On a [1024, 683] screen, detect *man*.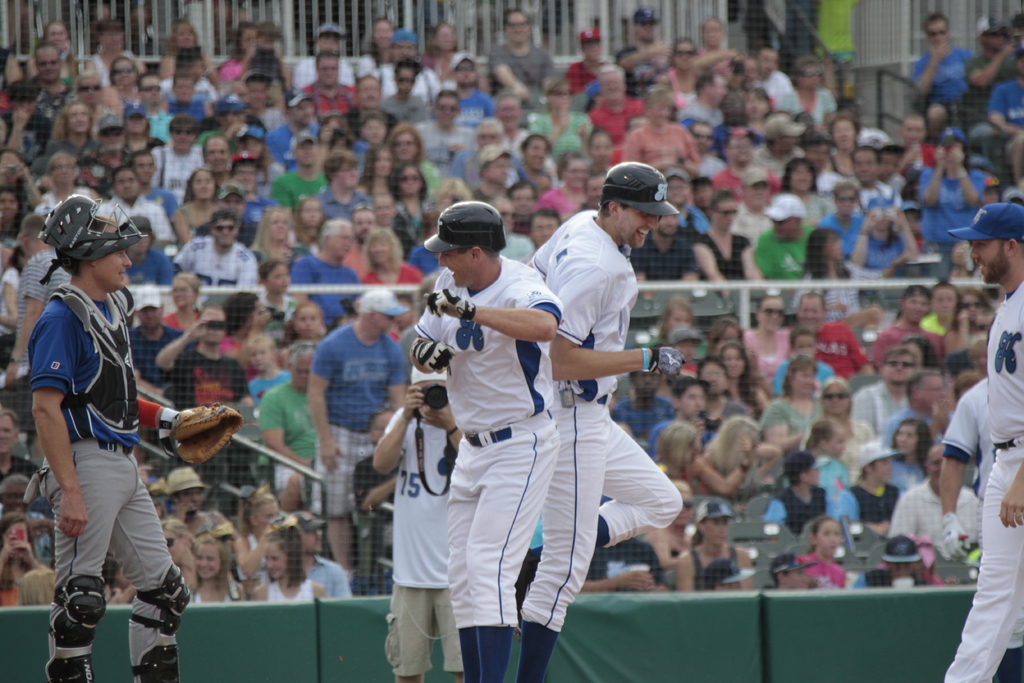
(x1=673, y1=75, x2=729, y2=138).
